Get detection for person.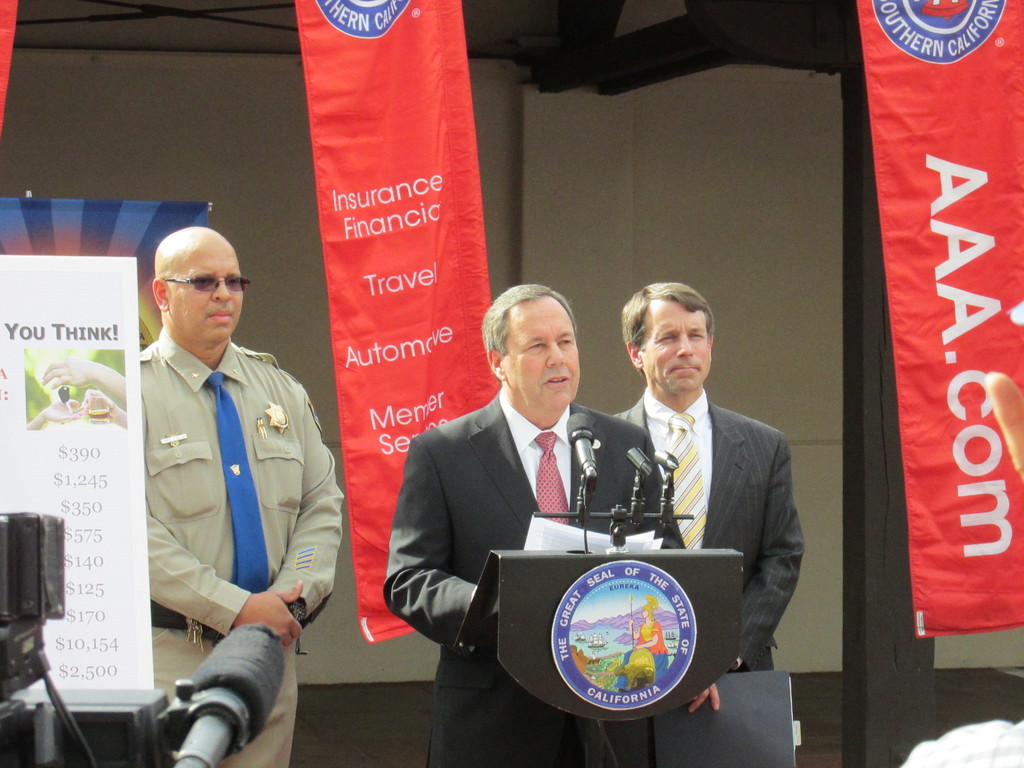
Detection: detection(613, 277, 801, 709).
